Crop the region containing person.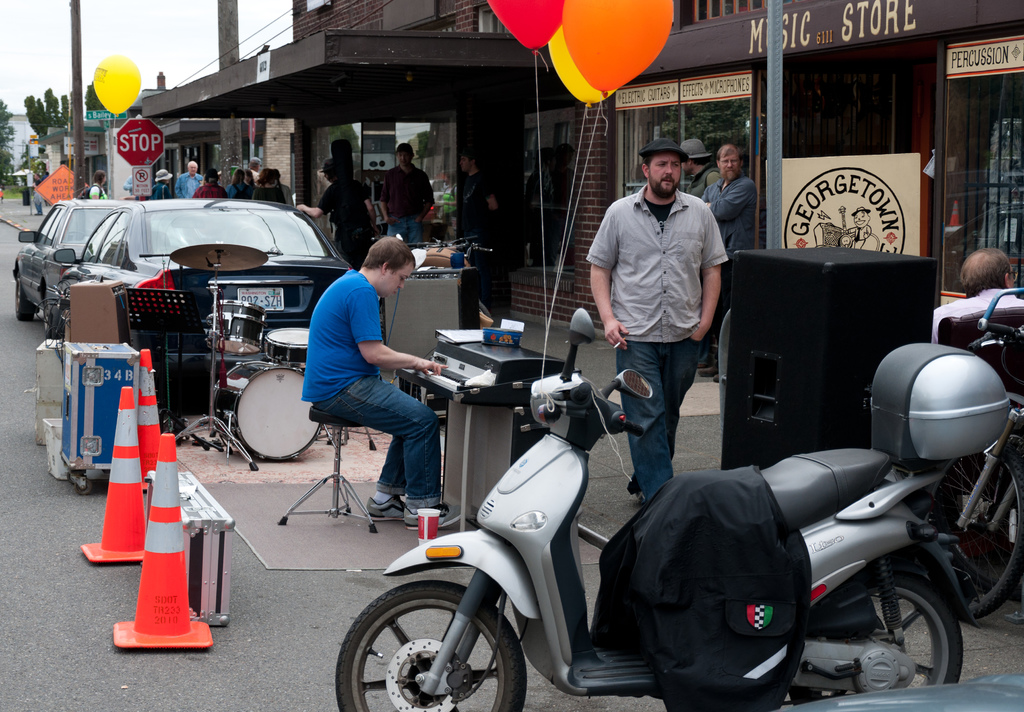
Crop region: (x1=847, y1=205, x2=878, y2=248).
